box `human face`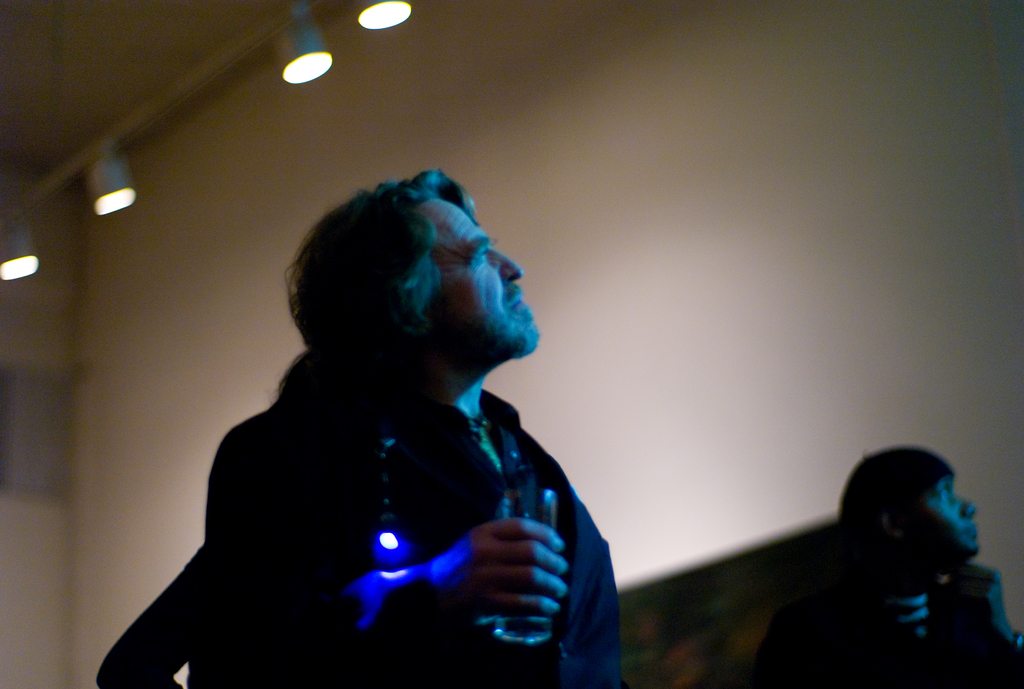
box=[922, 469, 978, 561]
